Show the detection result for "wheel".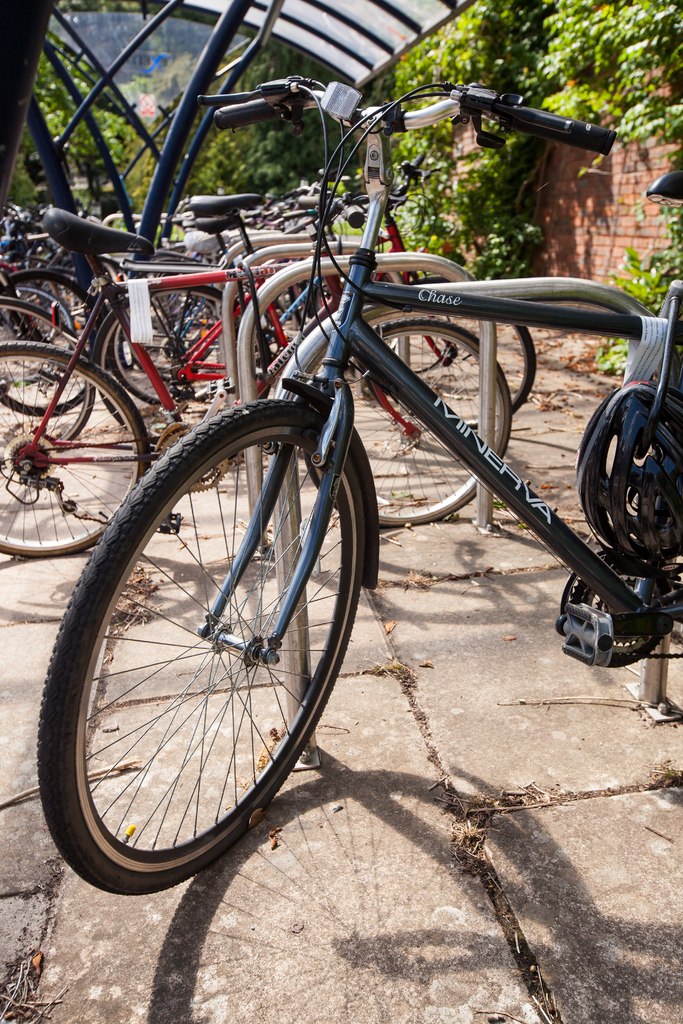
0:340:151:559.
